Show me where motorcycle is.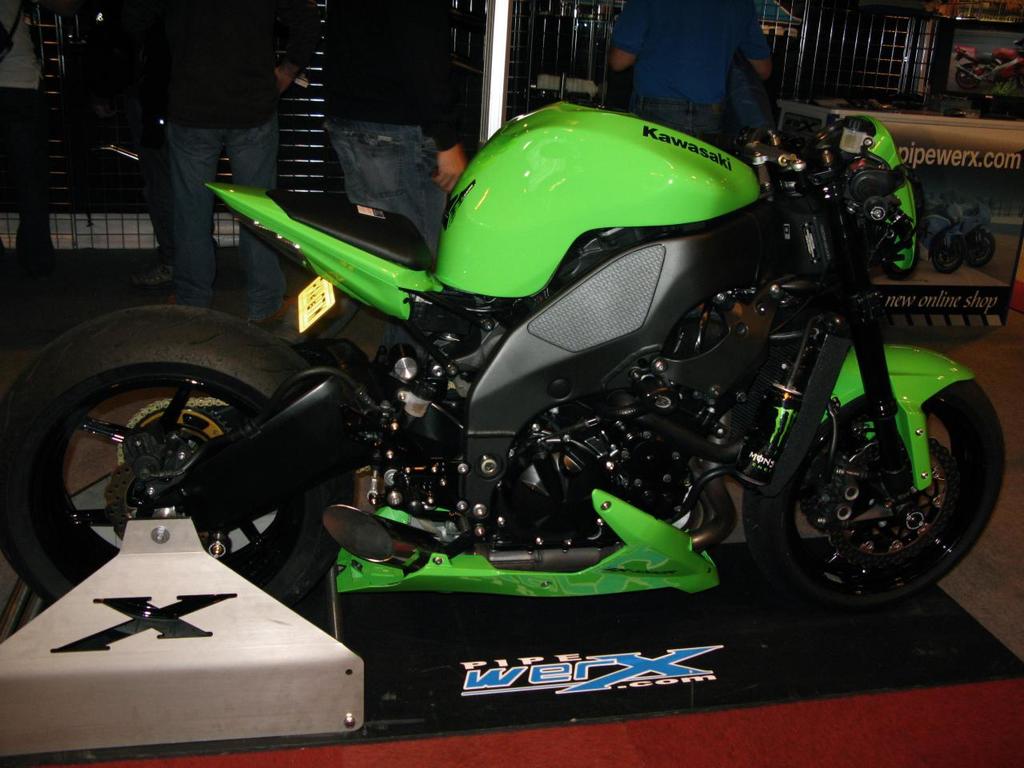
motorcycle is at pyautogui.locateOnScreen(0, 99, 1006, 638).
